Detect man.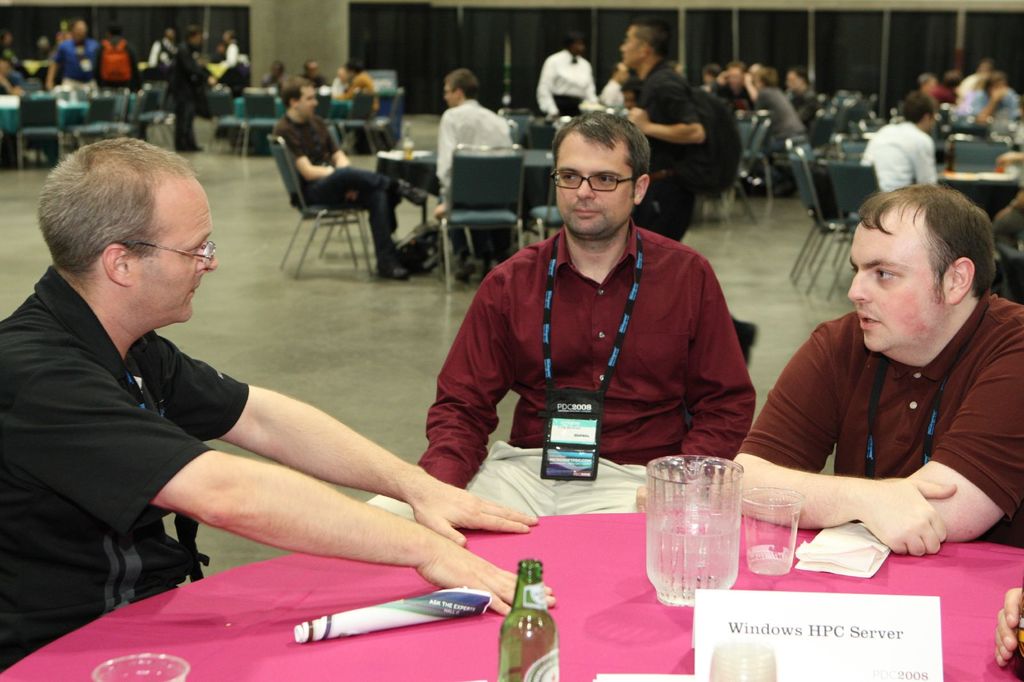
Detected at [x1=33, y1=161, x2=536, y2=655].
